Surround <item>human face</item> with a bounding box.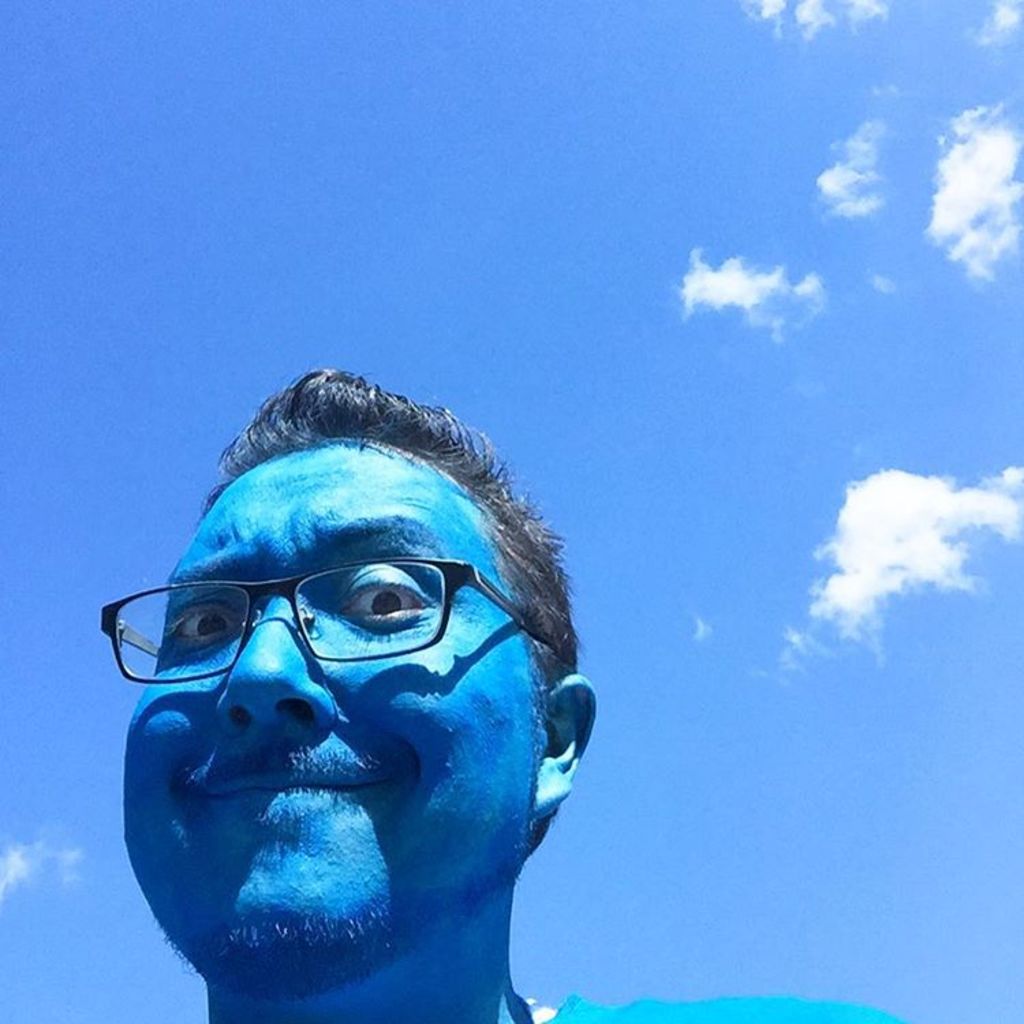
BBox(123, 440, 531, 994).
